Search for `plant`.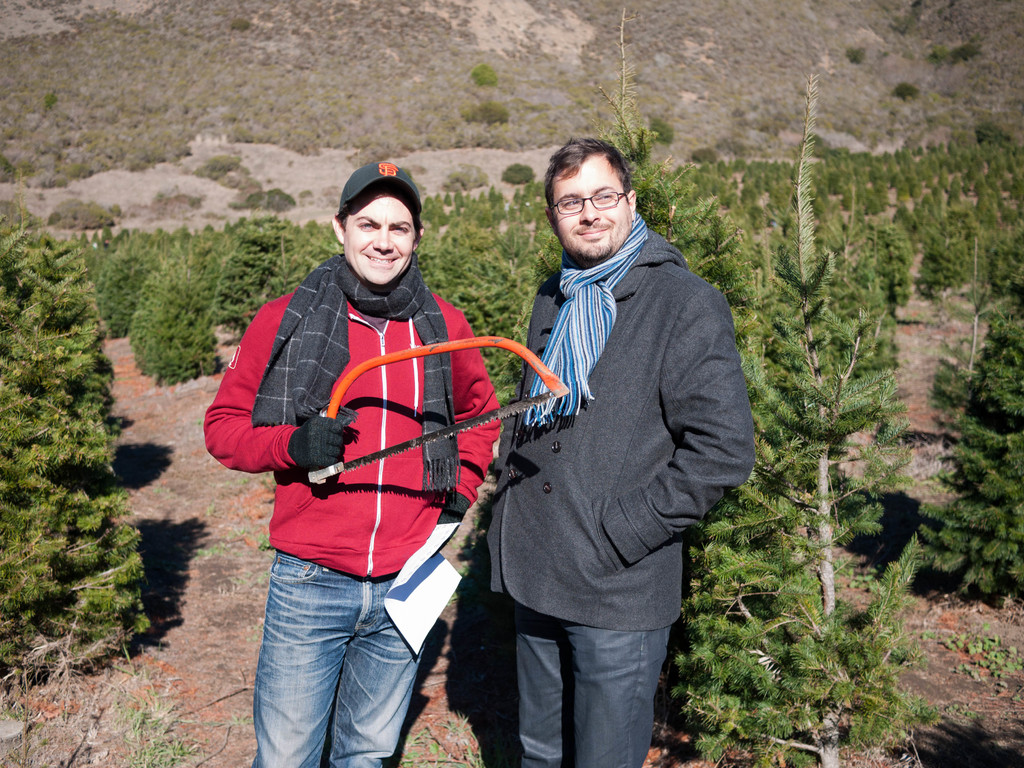
Found at (470,63,499,87).
